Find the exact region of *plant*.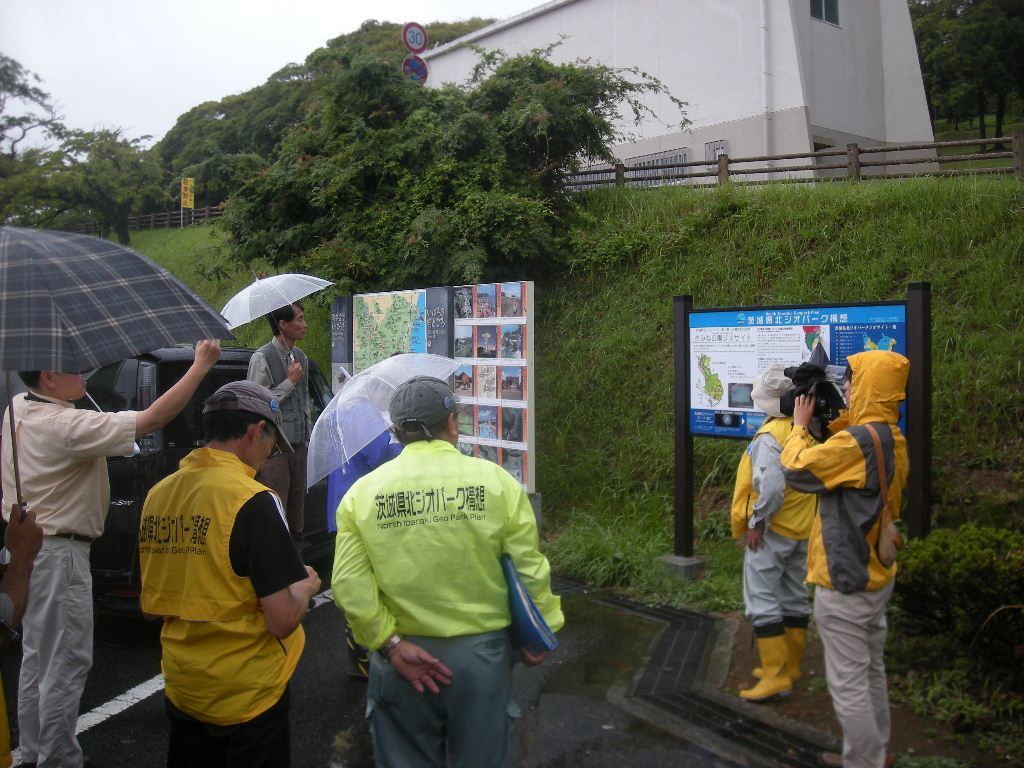
Exact region: 938,129,1022,173.
